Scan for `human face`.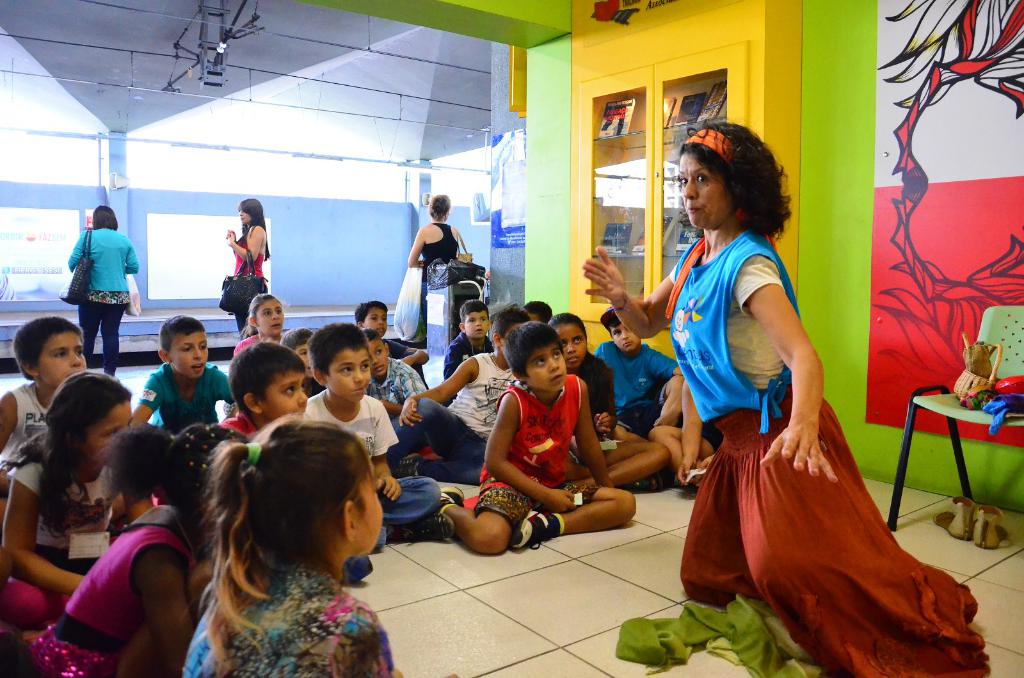
Scan result: (266, 370, 308, 423).
